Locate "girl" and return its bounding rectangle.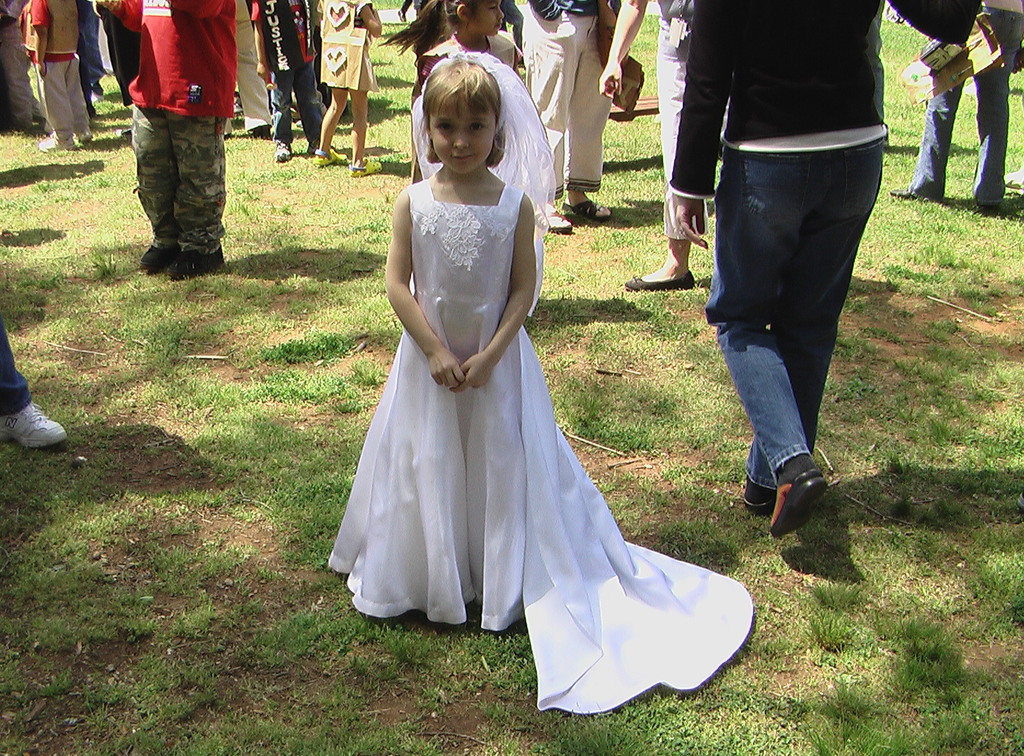
rect(326, 47, 751, 717).
